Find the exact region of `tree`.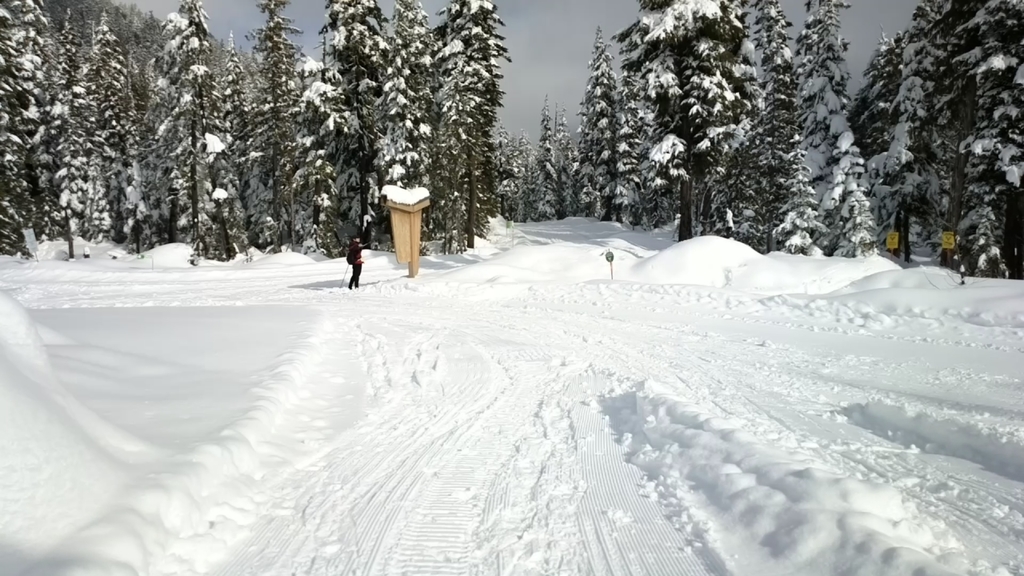
Exact region: [left=763, top=0, right=896, bottom=266].
